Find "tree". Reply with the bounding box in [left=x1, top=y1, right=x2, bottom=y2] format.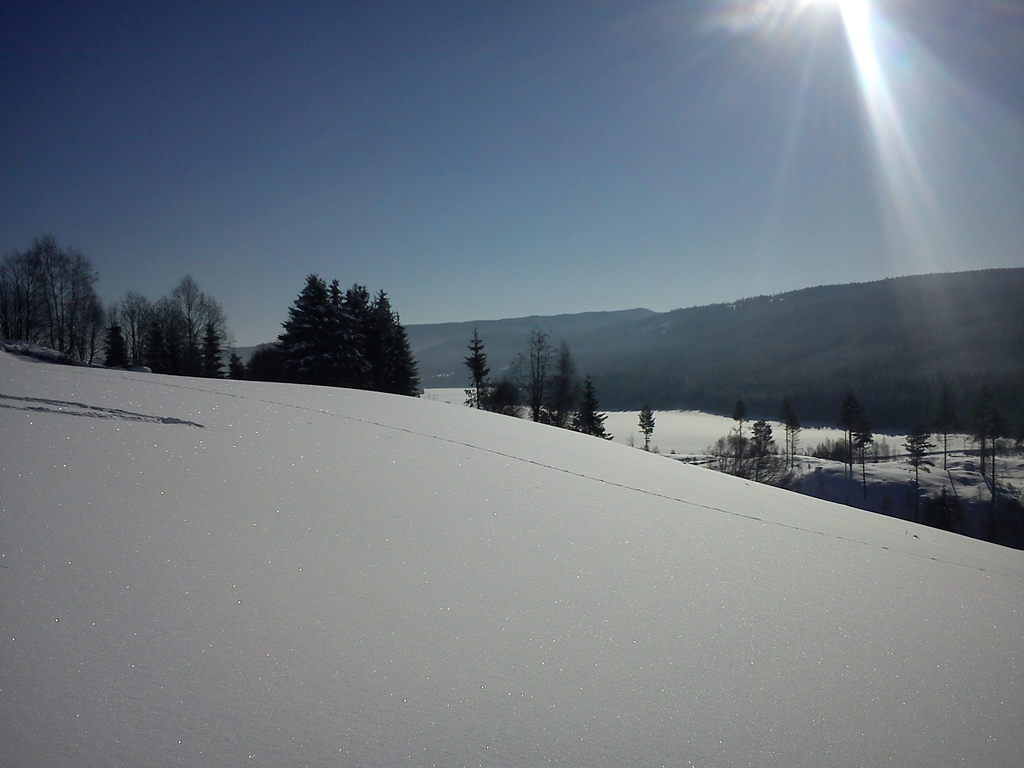
[left=250, top=346, right=278, bottom=383].
